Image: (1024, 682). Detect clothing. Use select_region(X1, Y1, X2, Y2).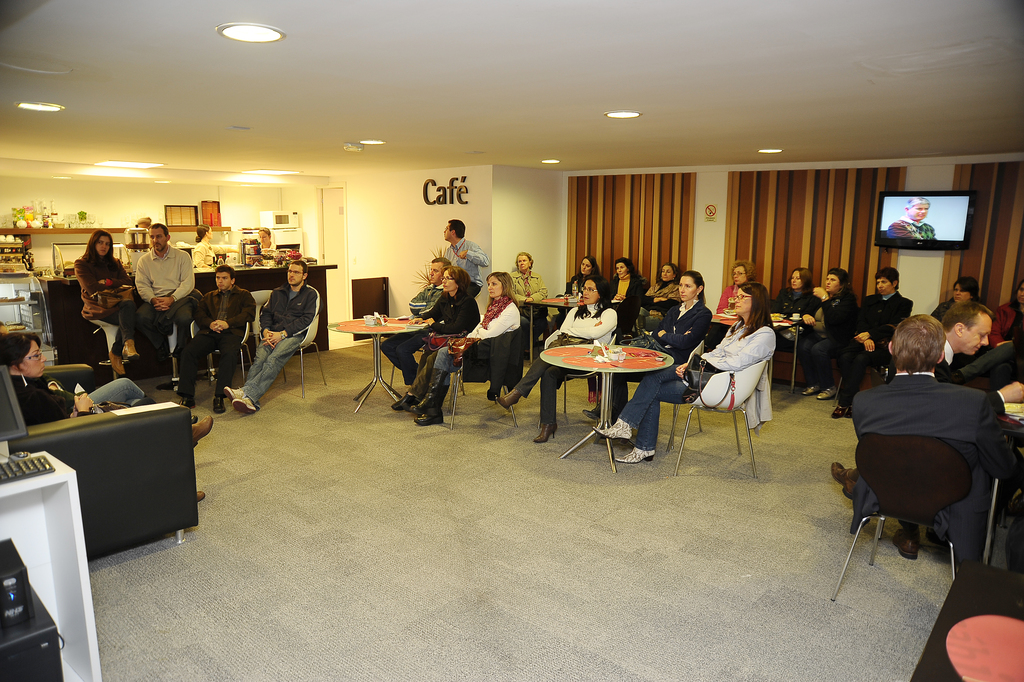
select_region(72, 259, 142, 364).
